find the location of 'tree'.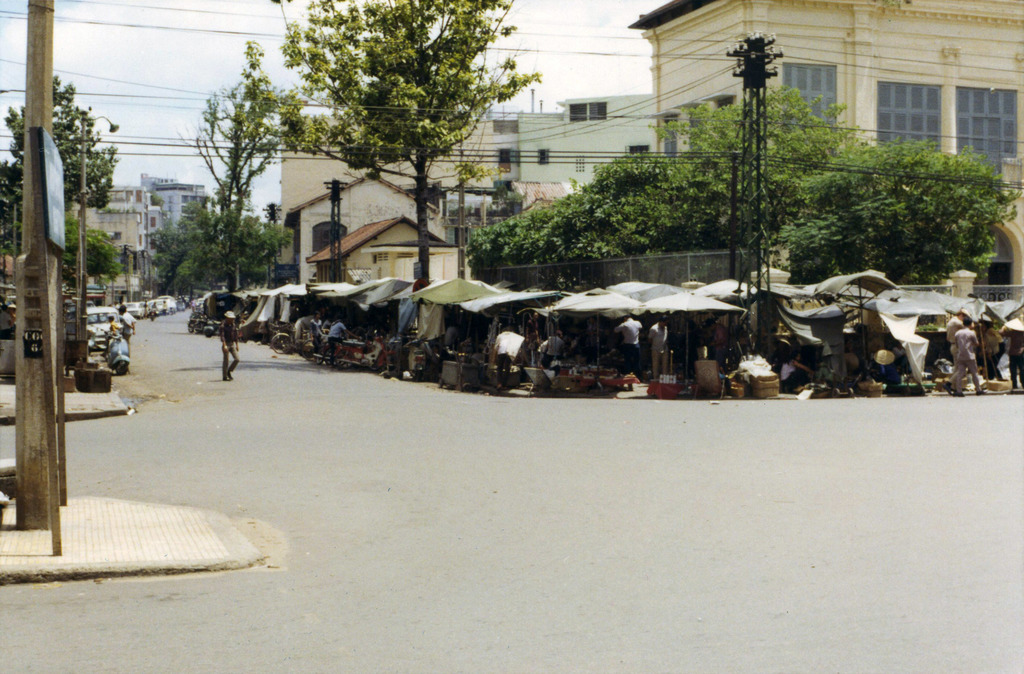
Location: locate(190, 73, 298, 301).
